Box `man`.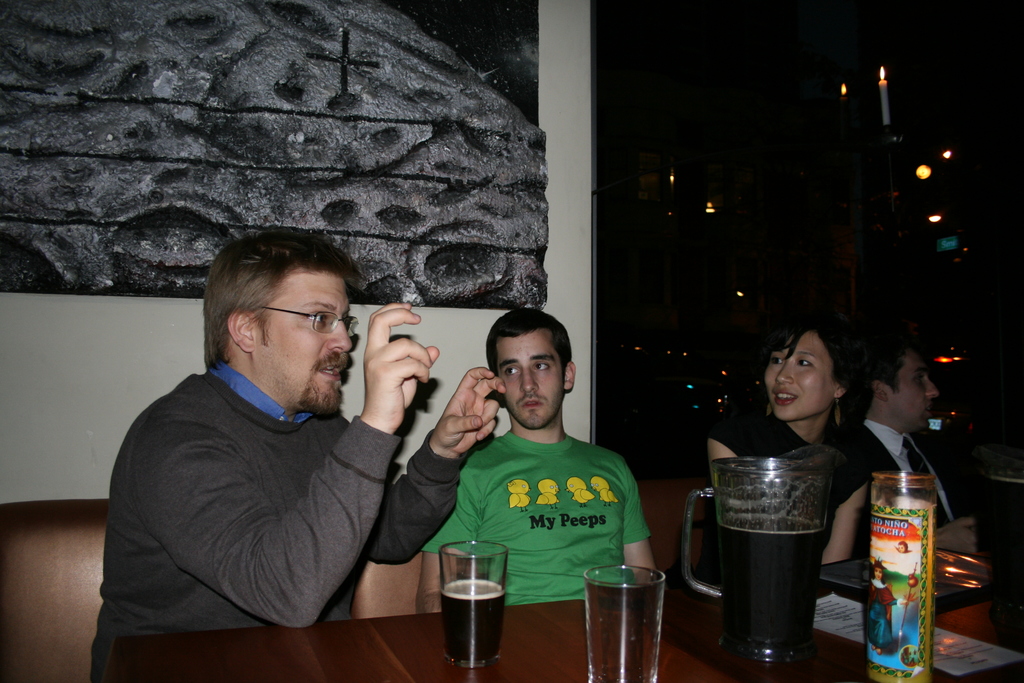
419, 303, 661, 613.
